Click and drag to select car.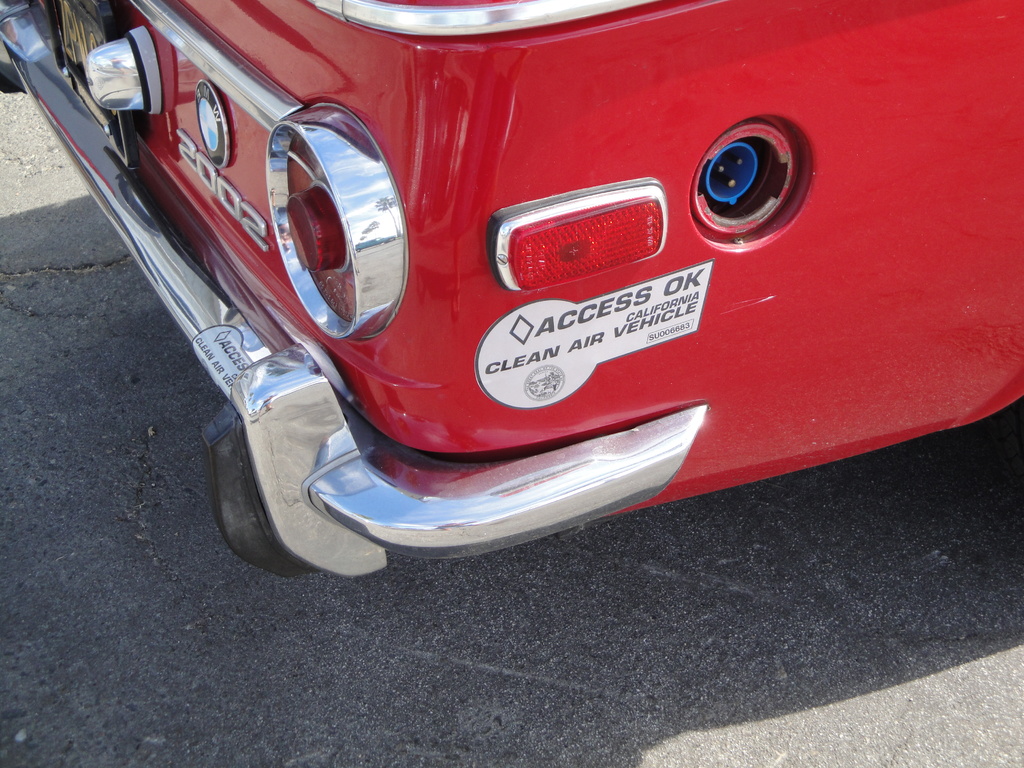
Selection: 0,0,1019,582.
